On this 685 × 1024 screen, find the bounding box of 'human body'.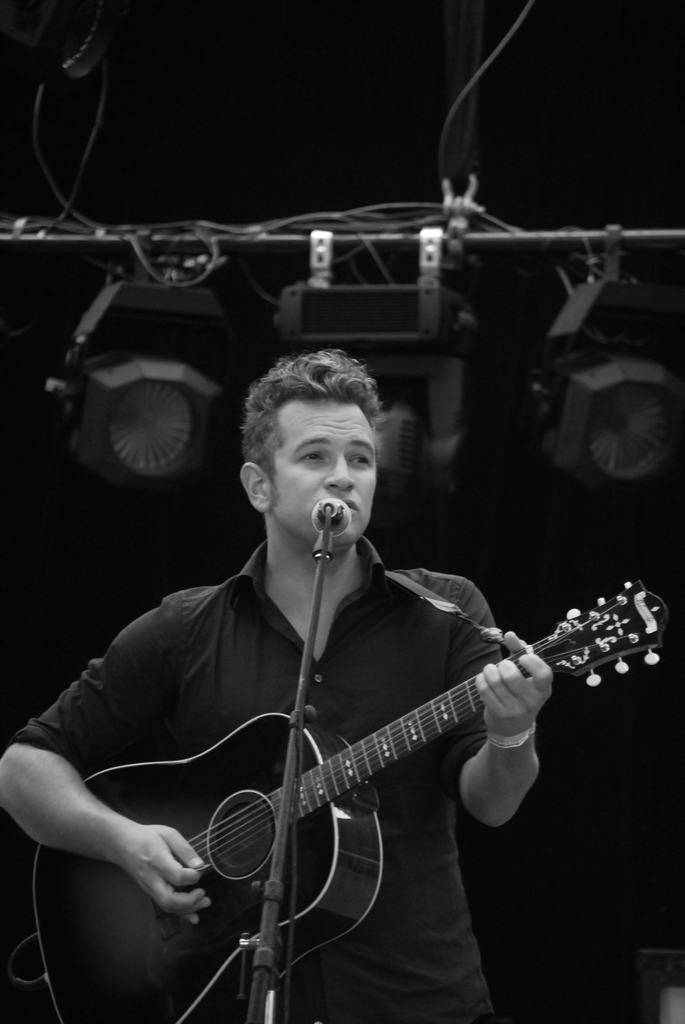
Bounding box: (6,339,546,1023).
